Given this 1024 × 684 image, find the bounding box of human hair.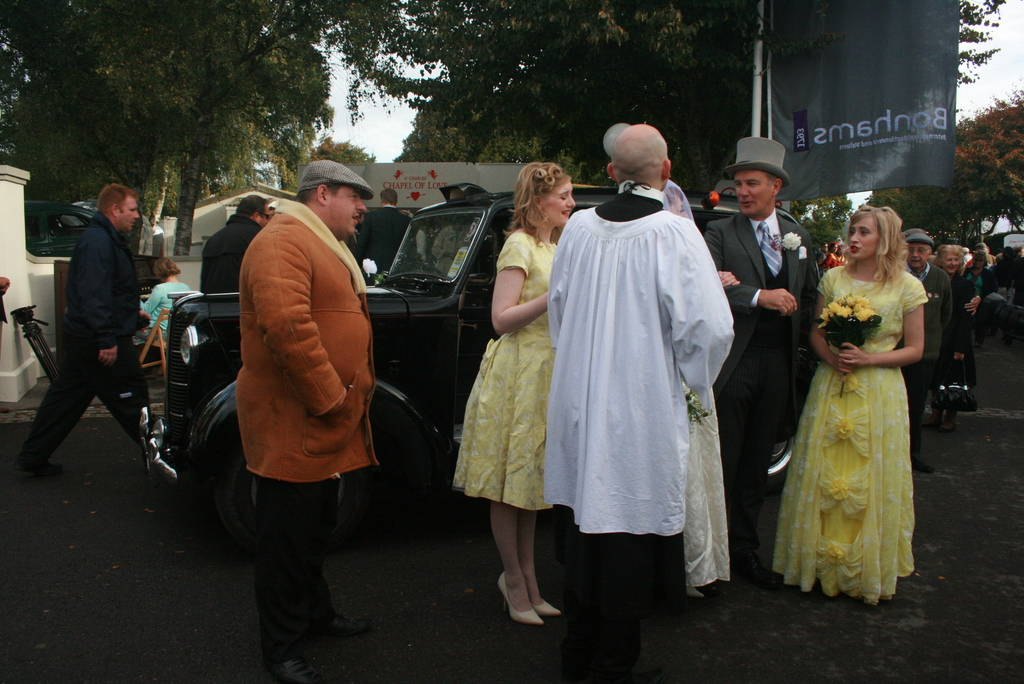
(834, 208, 905, 294).
